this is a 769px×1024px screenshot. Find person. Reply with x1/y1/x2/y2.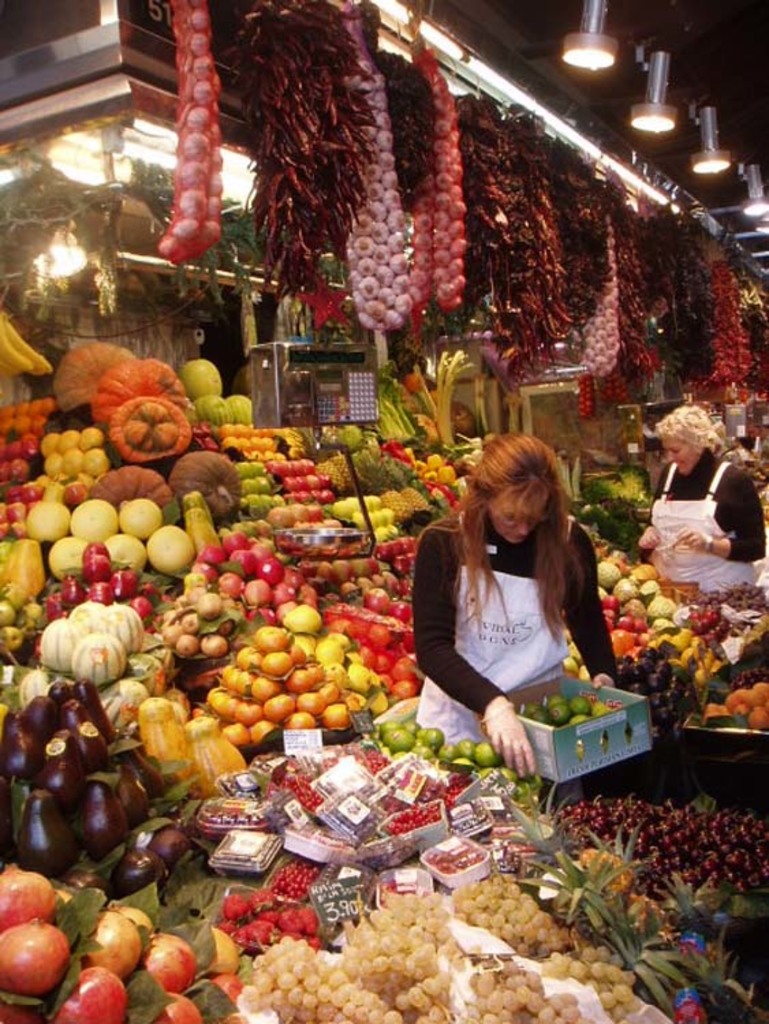
414/422/624/777.
